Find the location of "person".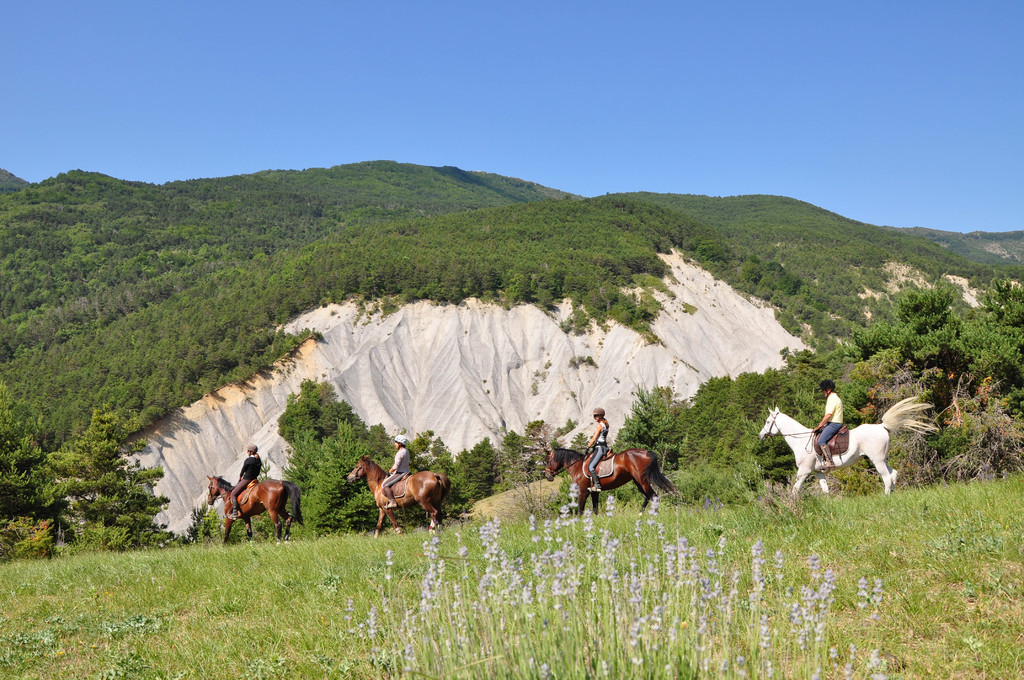
Location: [582, 407, 618, 496].
